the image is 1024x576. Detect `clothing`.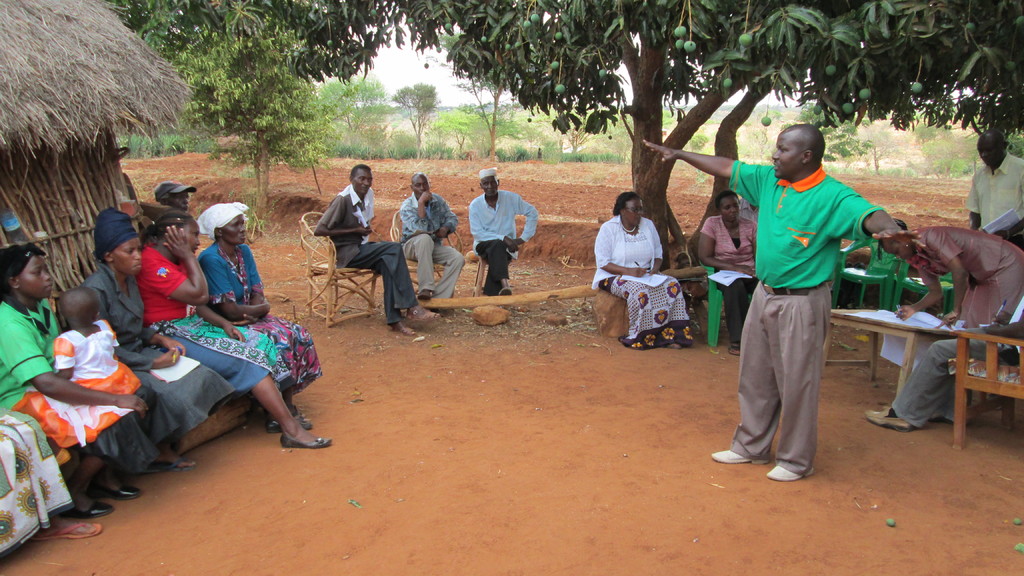
Detection: select_region(140, 252, 194, 329).
